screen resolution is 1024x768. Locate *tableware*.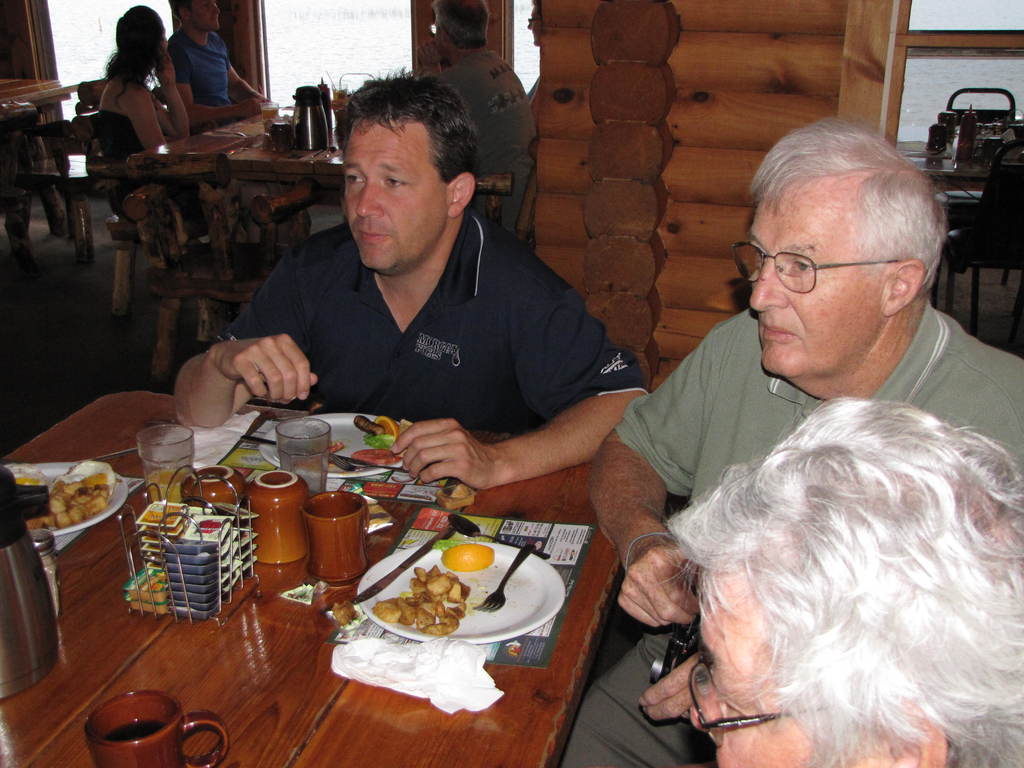
275 420 335 502.
